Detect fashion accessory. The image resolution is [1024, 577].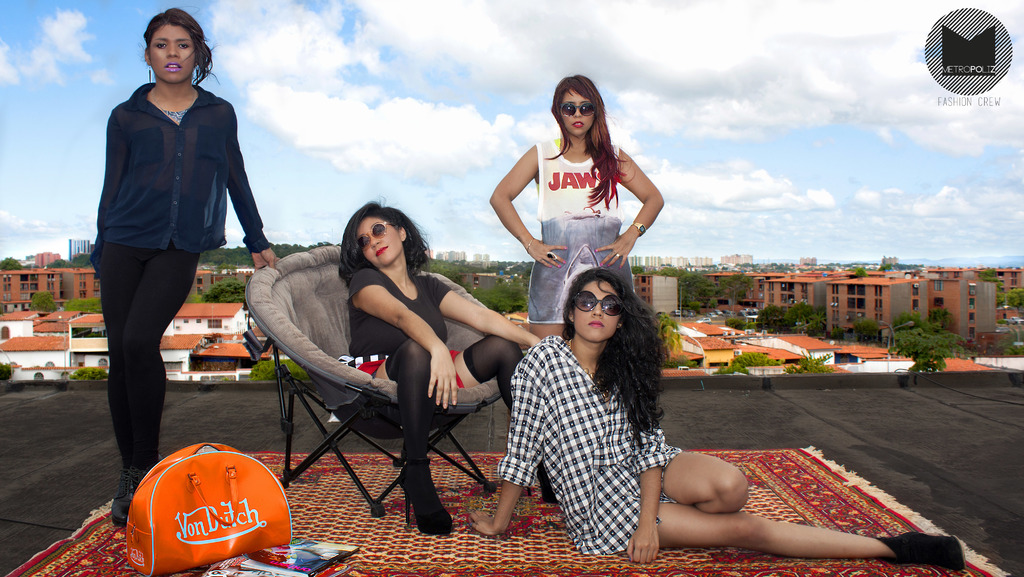
560 98 595 118.
